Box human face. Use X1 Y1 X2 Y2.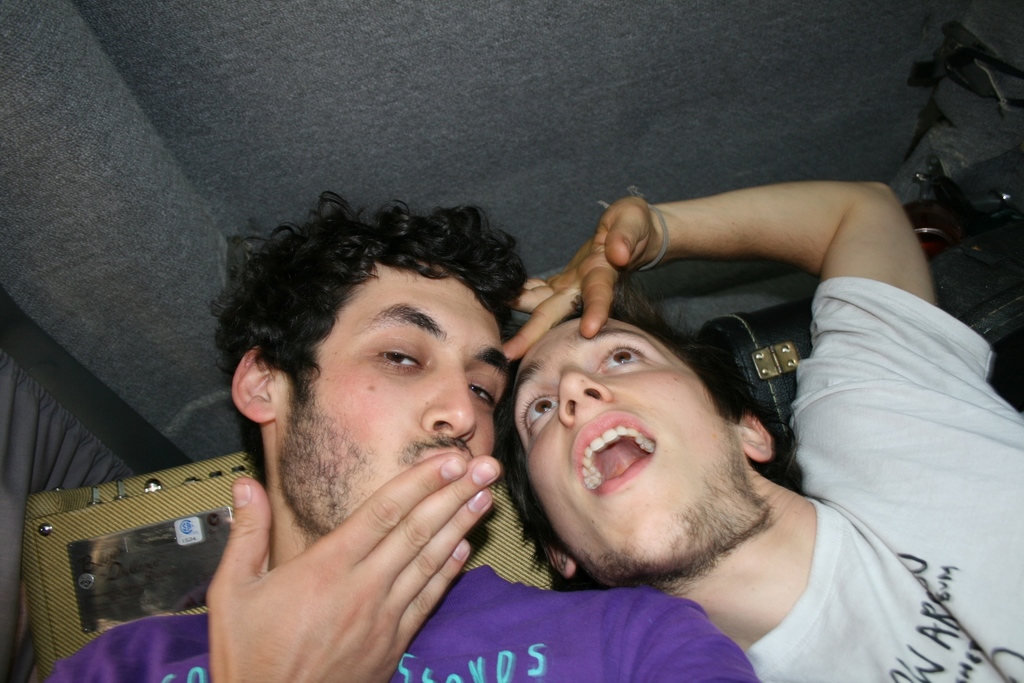
511 316 731 579.
